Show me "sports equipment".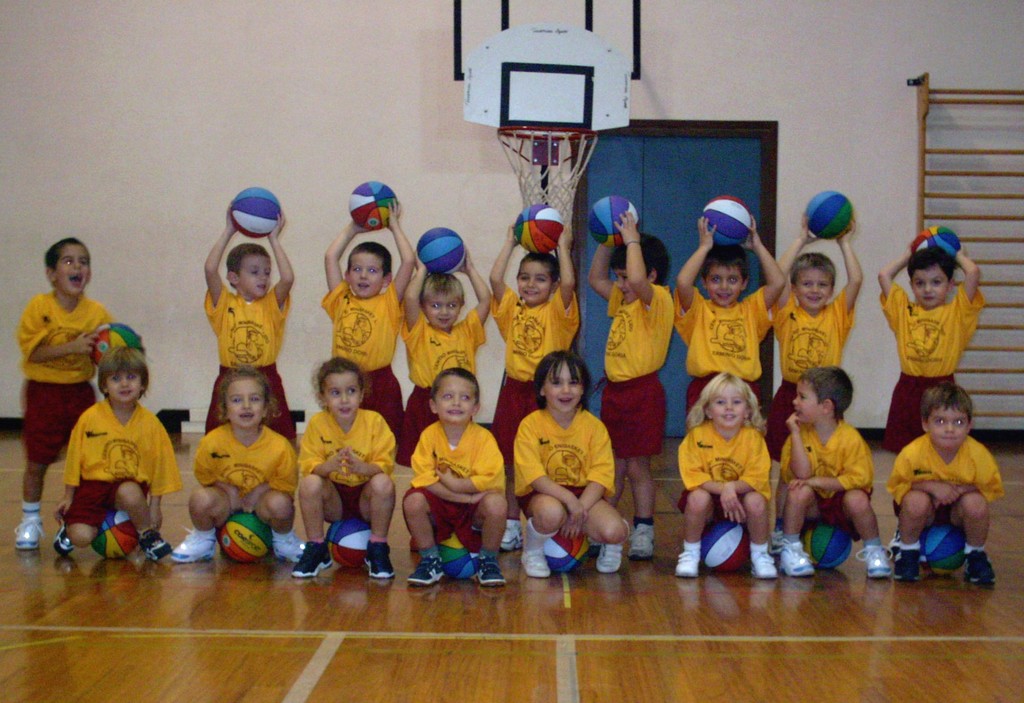
"sports equipment" is here: 54 517 72 554.
